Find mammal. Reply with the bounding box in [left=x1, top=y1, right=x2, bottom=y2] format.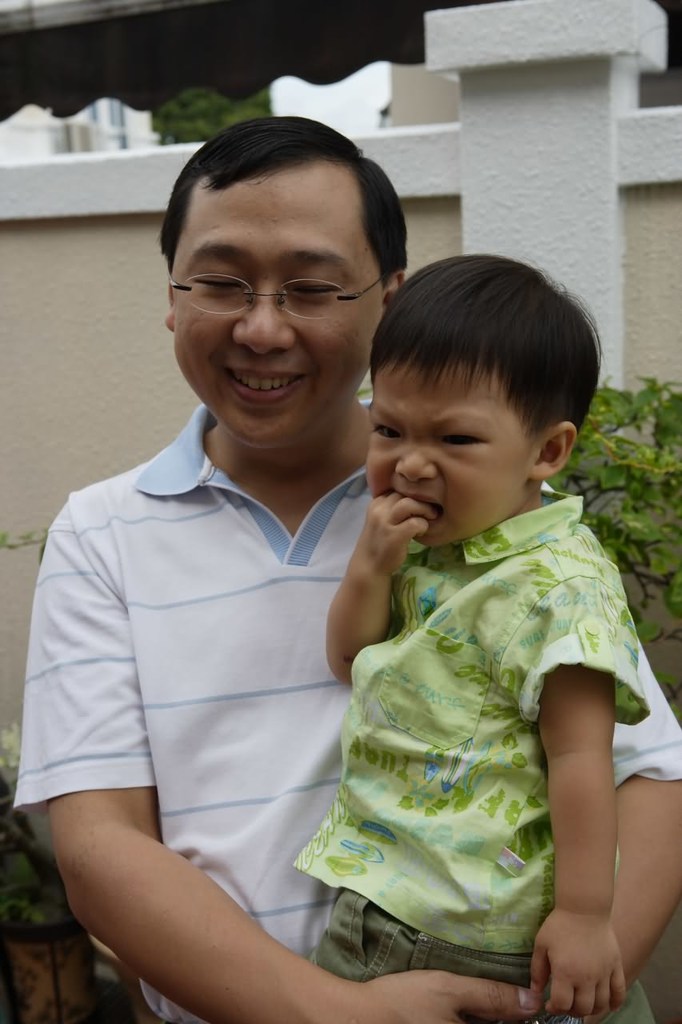
[left=10, top=115, right=681, bottom=1023].
